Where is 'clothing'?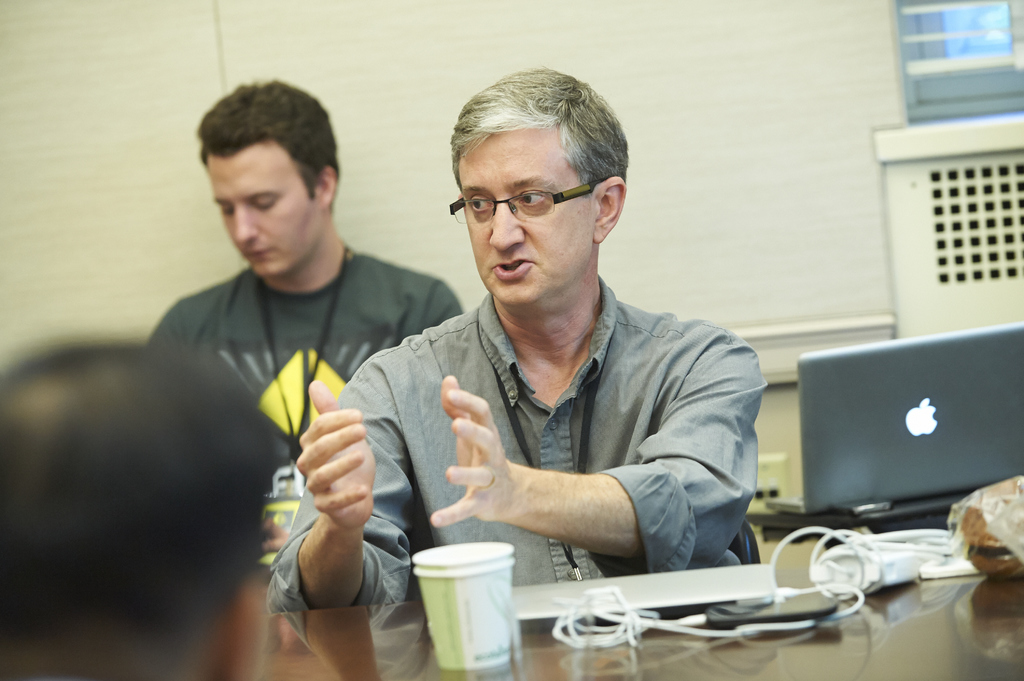
<box>138,250,468,554</box>.
